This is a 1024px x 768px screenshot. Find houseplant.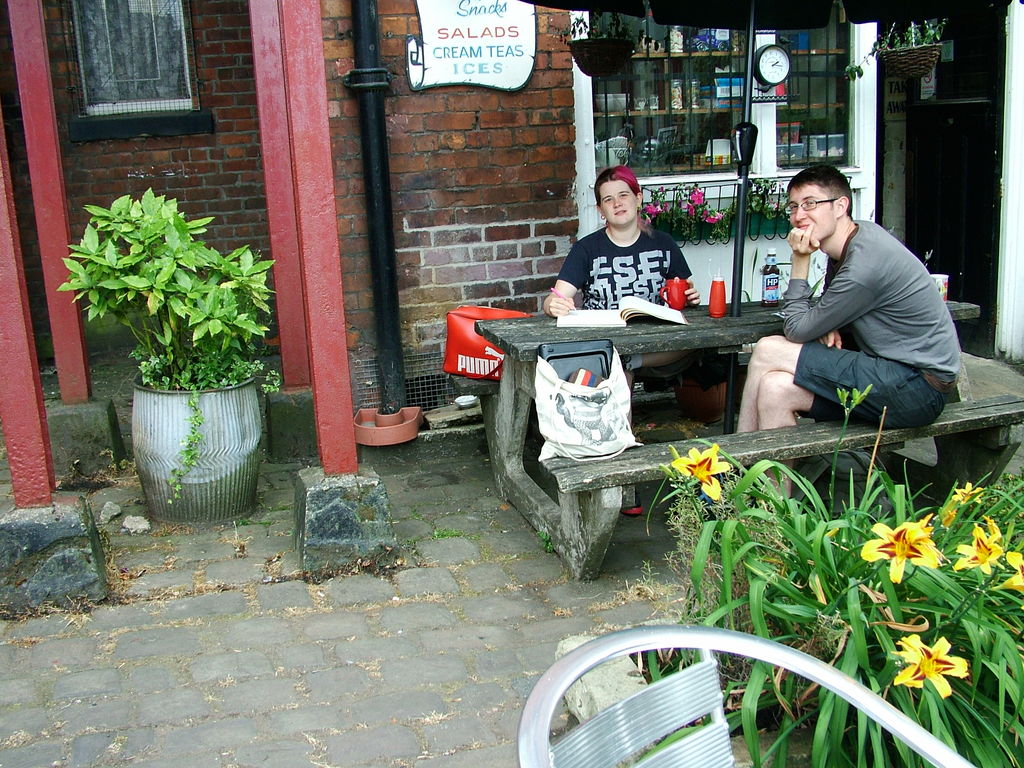
Bounding box: x1=666, y1=340, x2=748, y2=434.
